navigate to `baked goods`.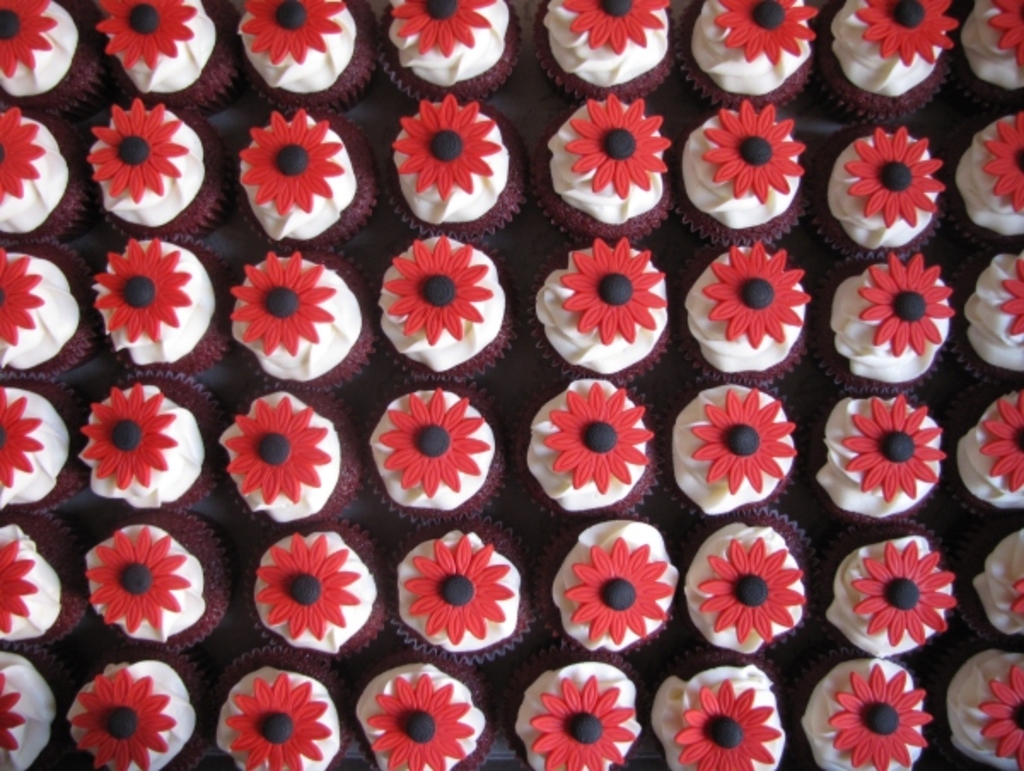
Navigation target: Rect(65, 648, 203, 769).
